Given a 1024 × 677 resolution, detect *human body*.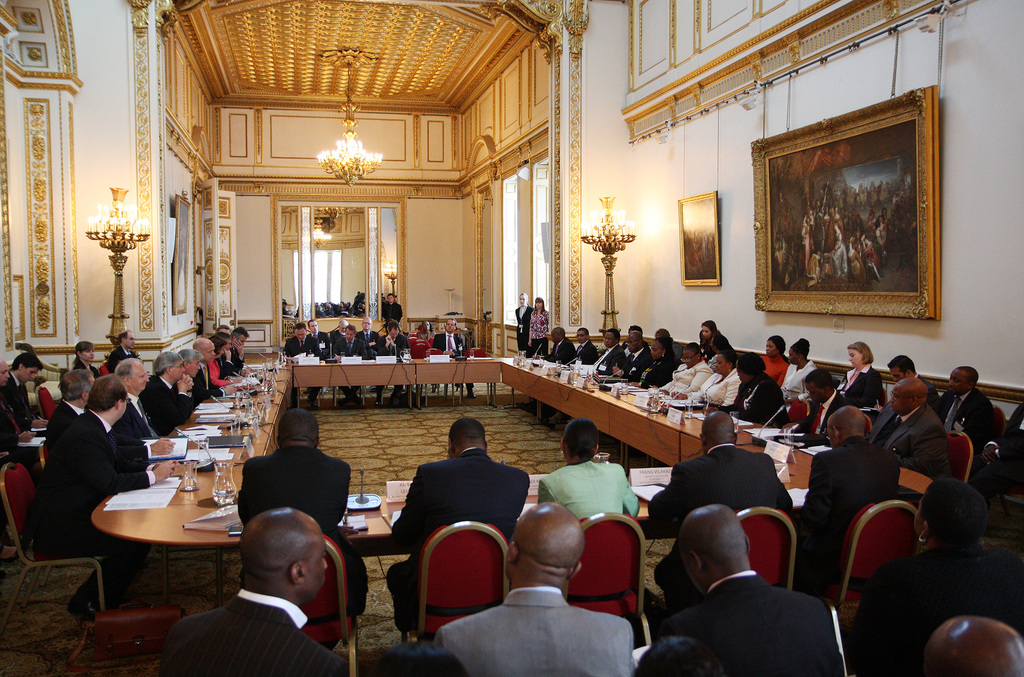
(left=234, top=321, right=251, bottom=371).
